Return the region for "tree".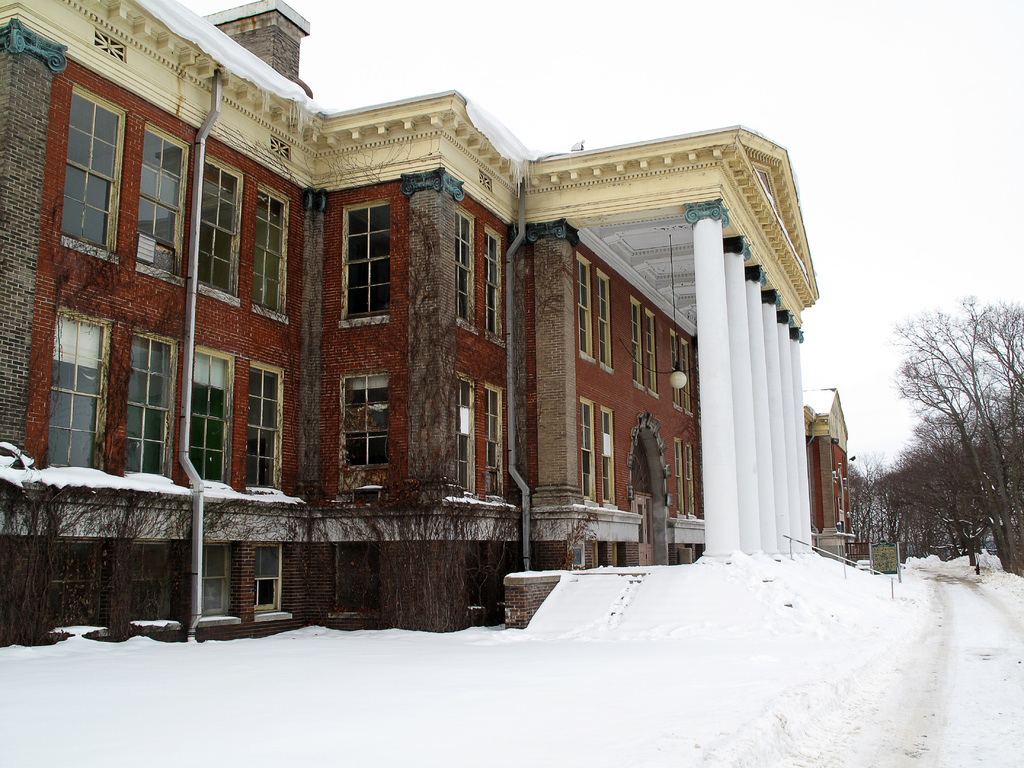
<region>841, 451, 900, 554</region>.
